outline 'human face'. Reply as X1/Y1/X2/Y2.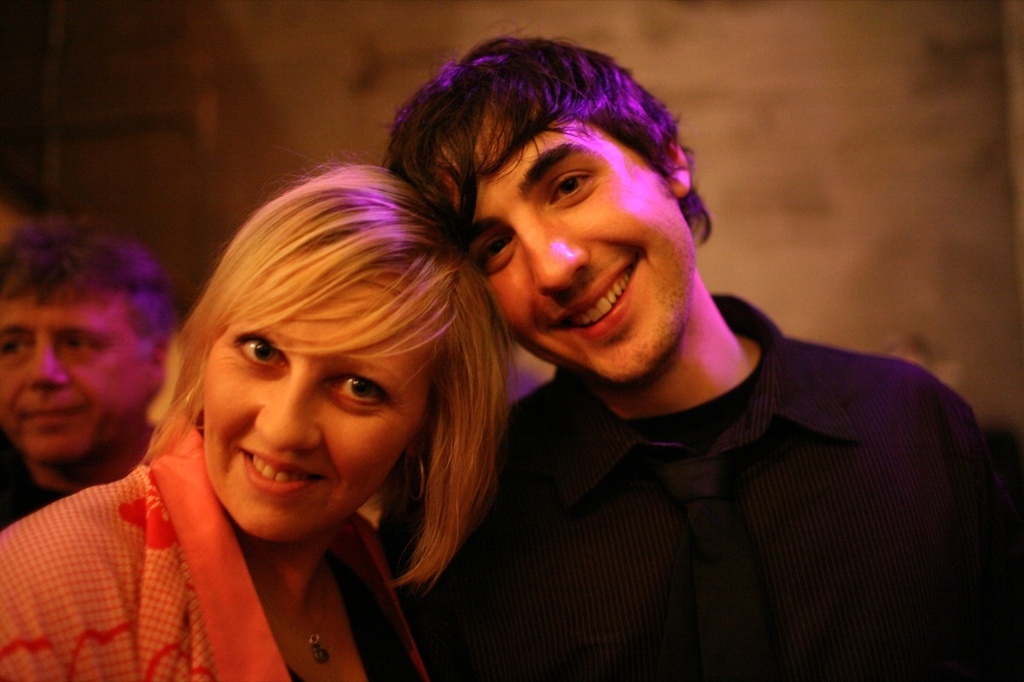
0/283/154/468.
